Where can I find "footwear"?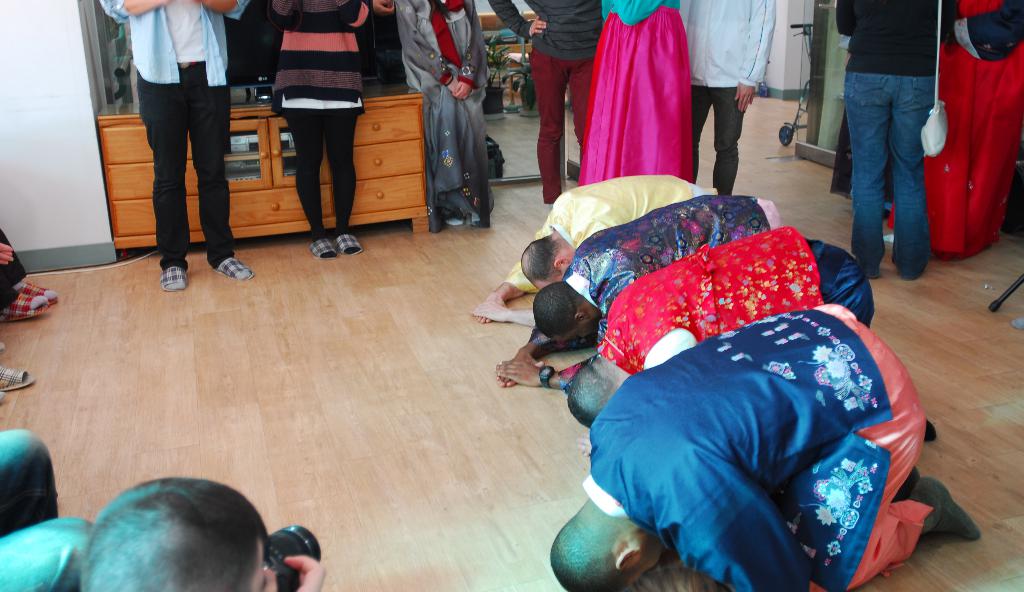
You can find it at {"left": 443, "top": 218, "right": 462, "bottom": 226}.
